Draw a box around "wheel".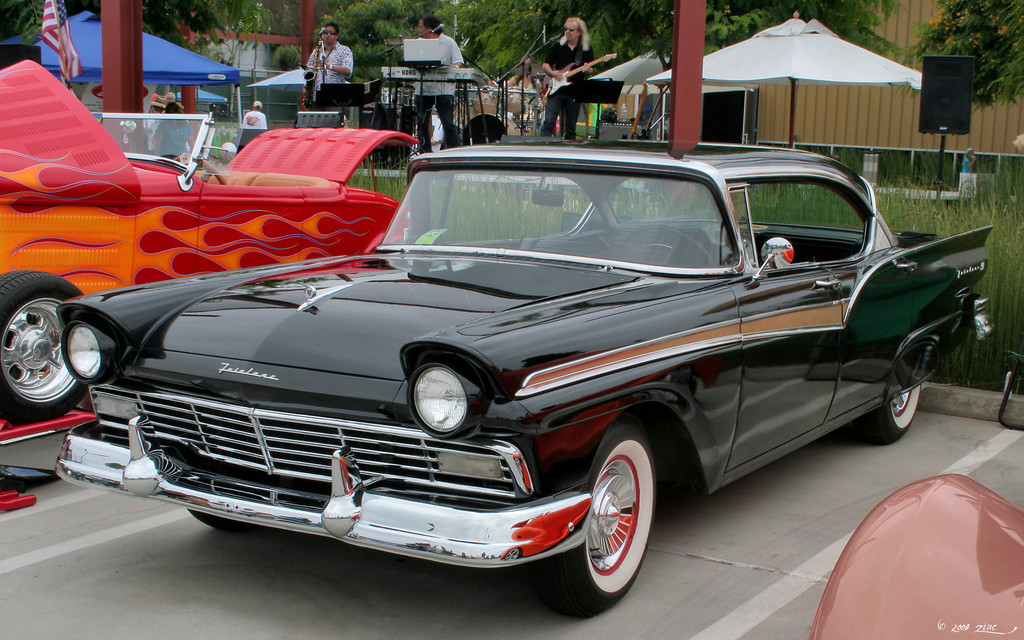
bbox=[0, 273, 89, 426].
